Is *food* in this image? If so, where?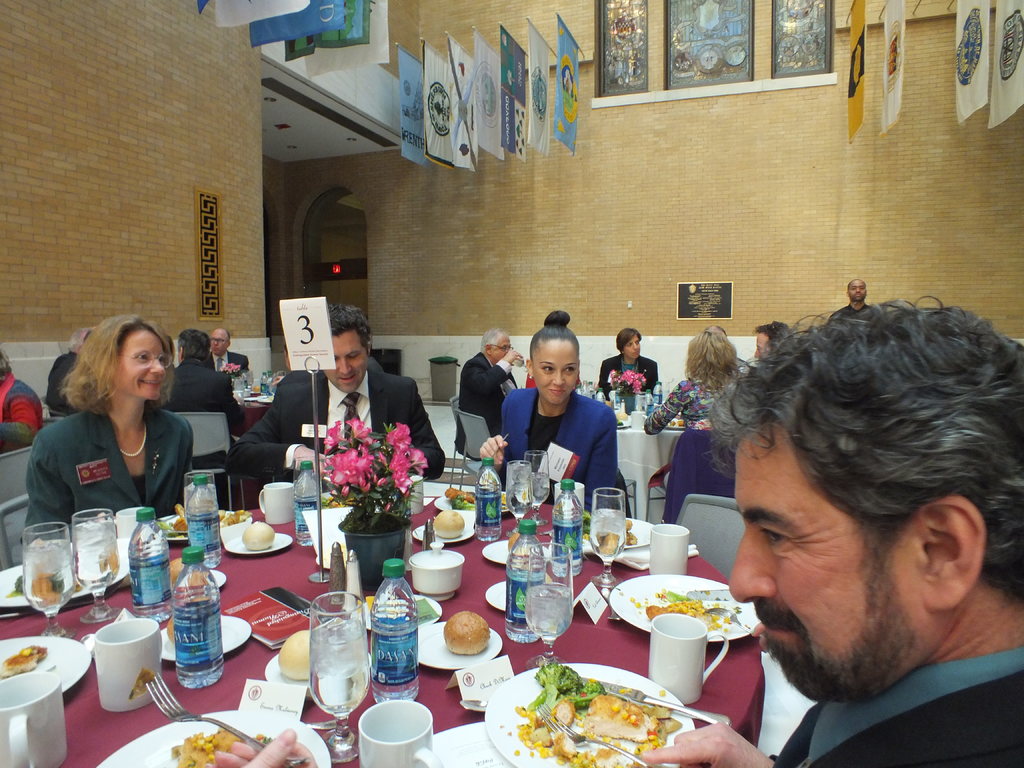
Yes, at bbox=(444, 609, 490, 660).
